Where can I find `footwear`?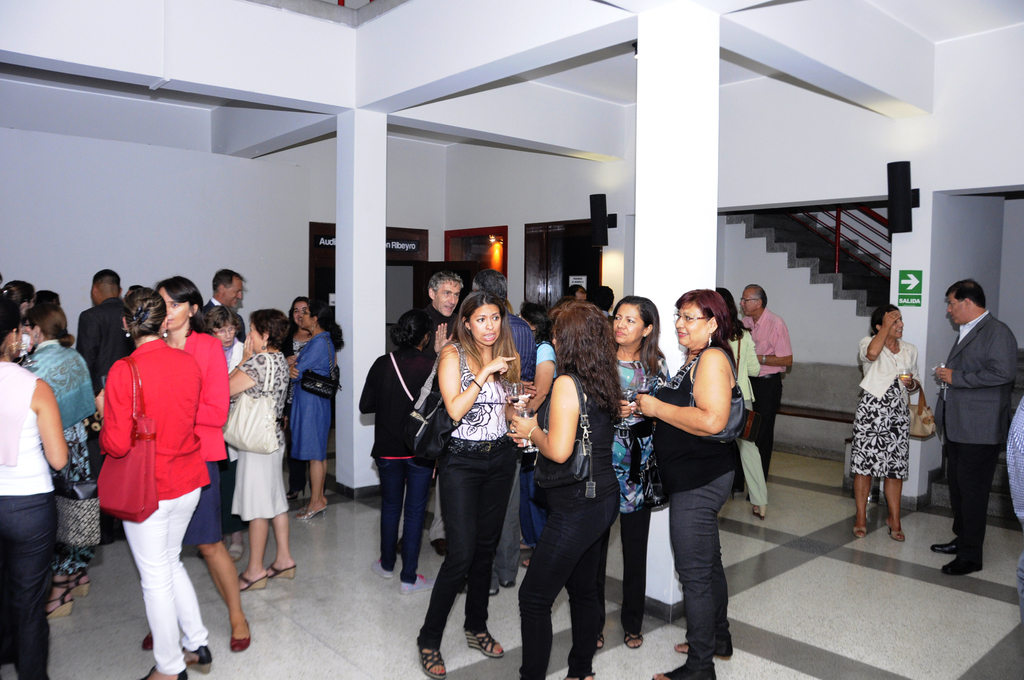
You can find it at [x1=402, y1=569, x2=436, y2=592].
